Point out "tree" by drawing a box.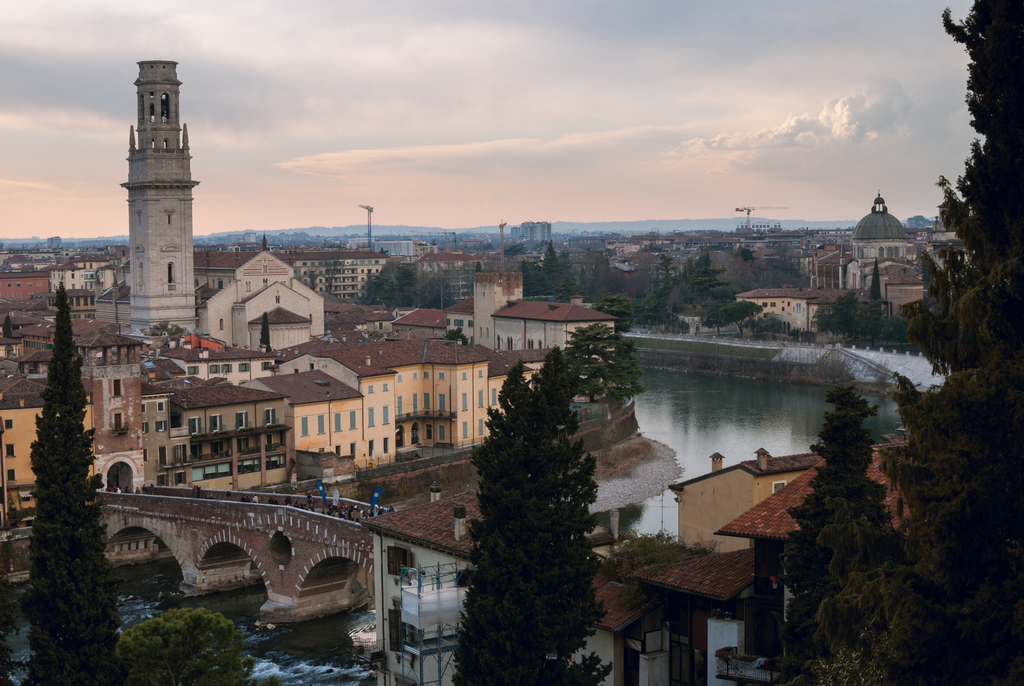
locate(819, 0, 1023, 685).
